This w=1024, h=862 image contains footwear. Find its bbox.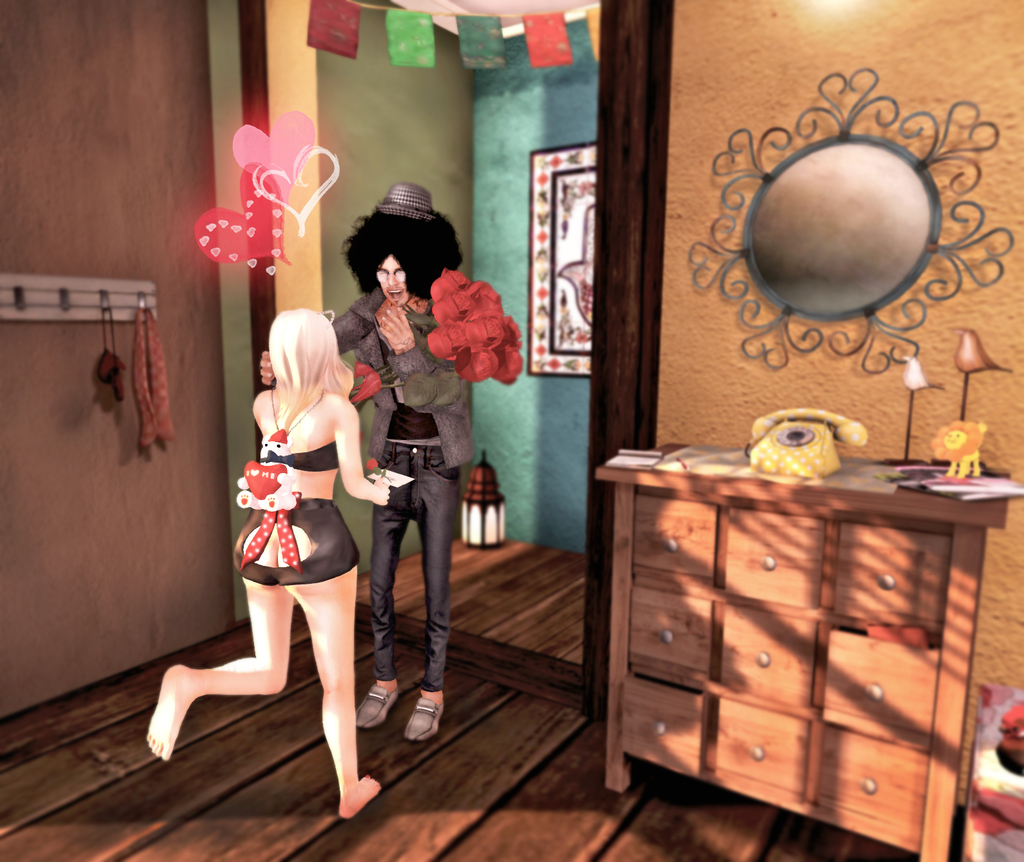
[345, 679, 400, 730].
